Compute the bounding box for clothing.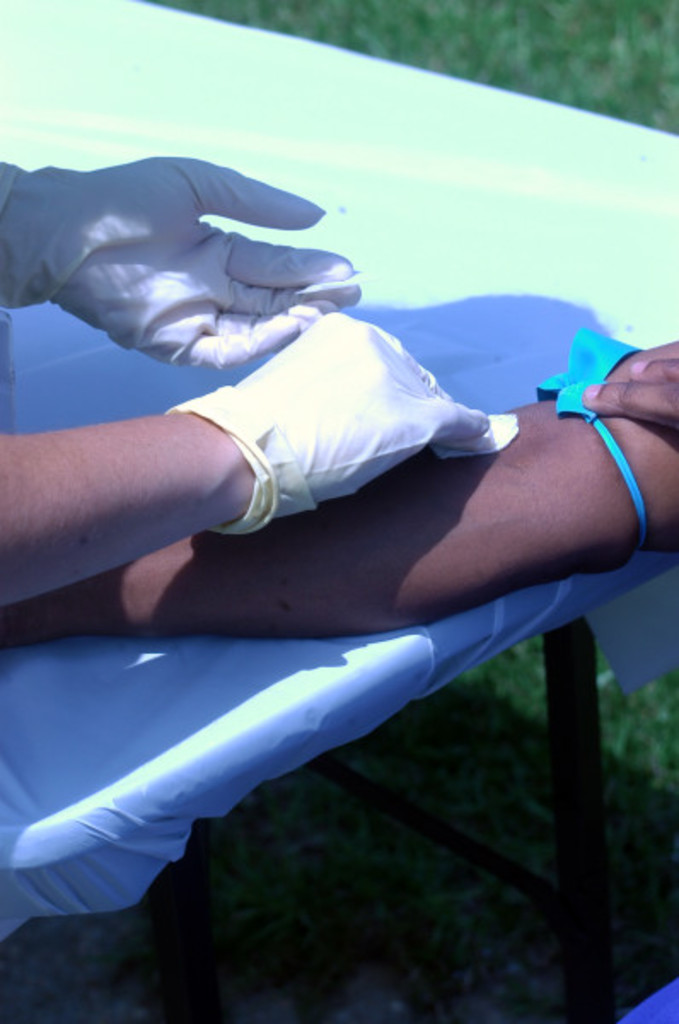
x1=621, y1=976, x2=677, y2=1022.
